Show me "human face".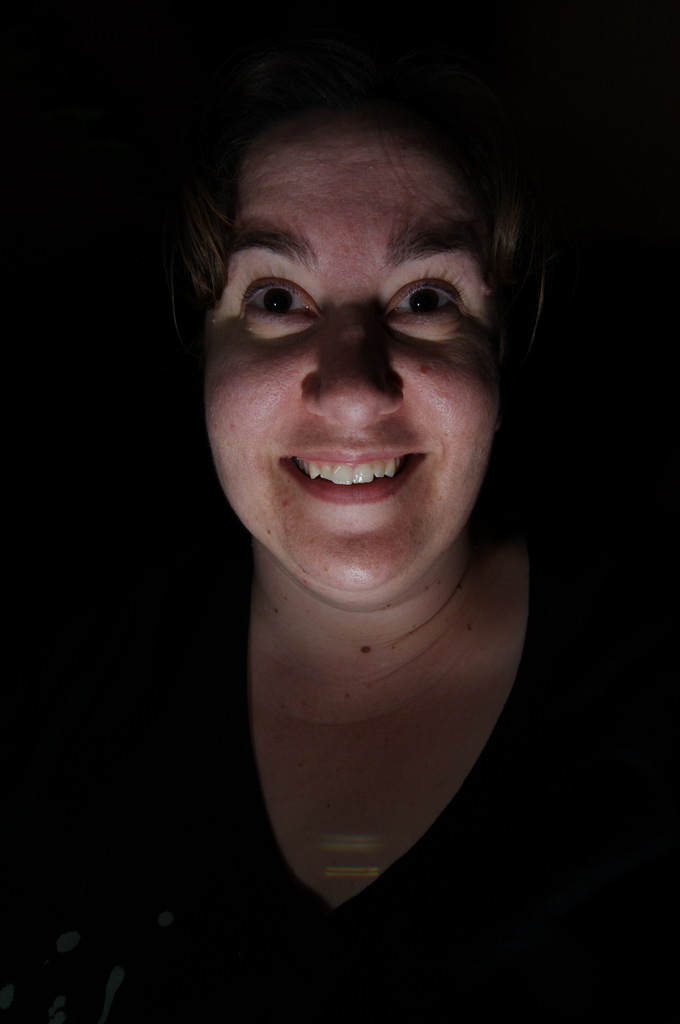
"human face" is here: region(204, 102, 501, 615).
